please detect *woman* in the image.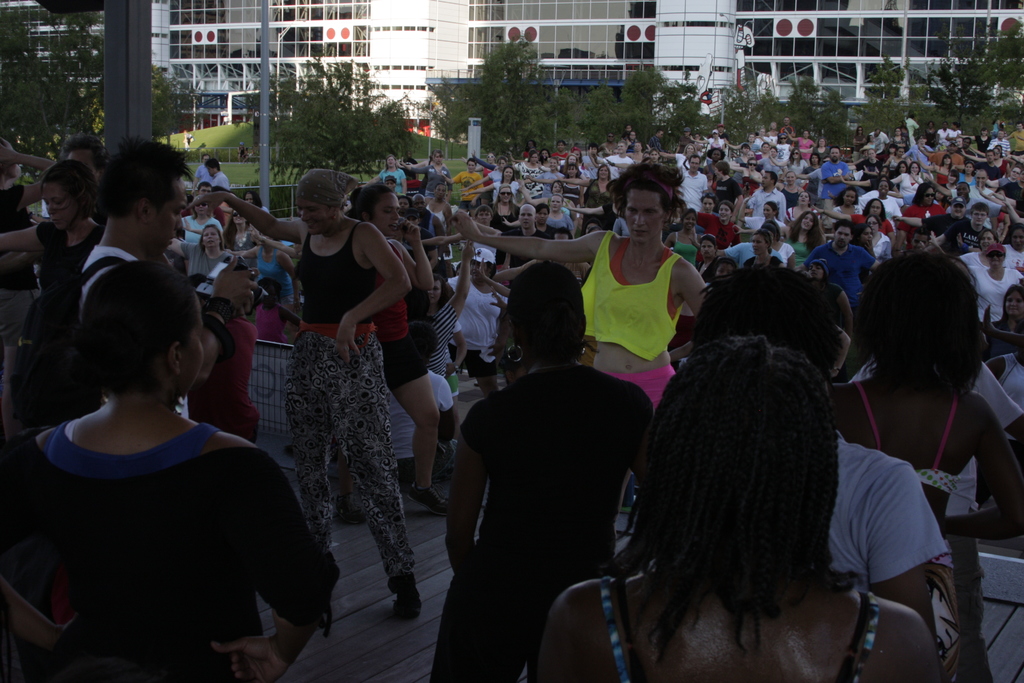
858/185/906/220.
